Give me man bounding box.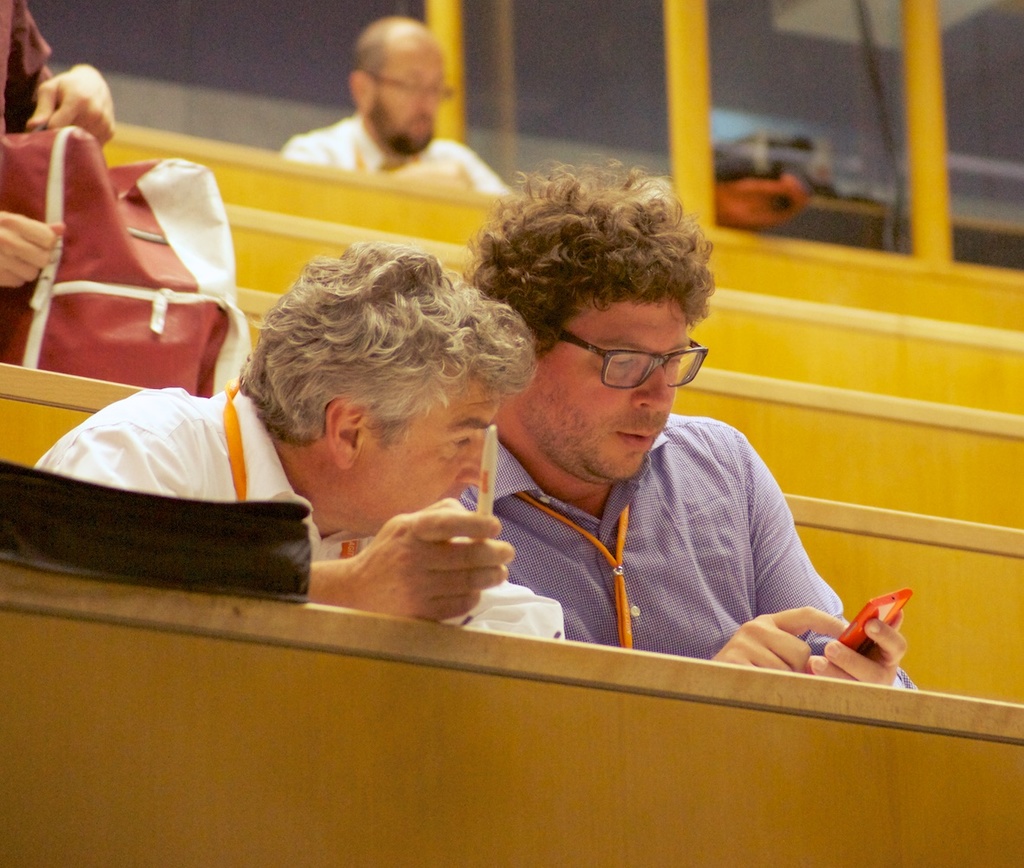
box(460, 158, 923, 687).
